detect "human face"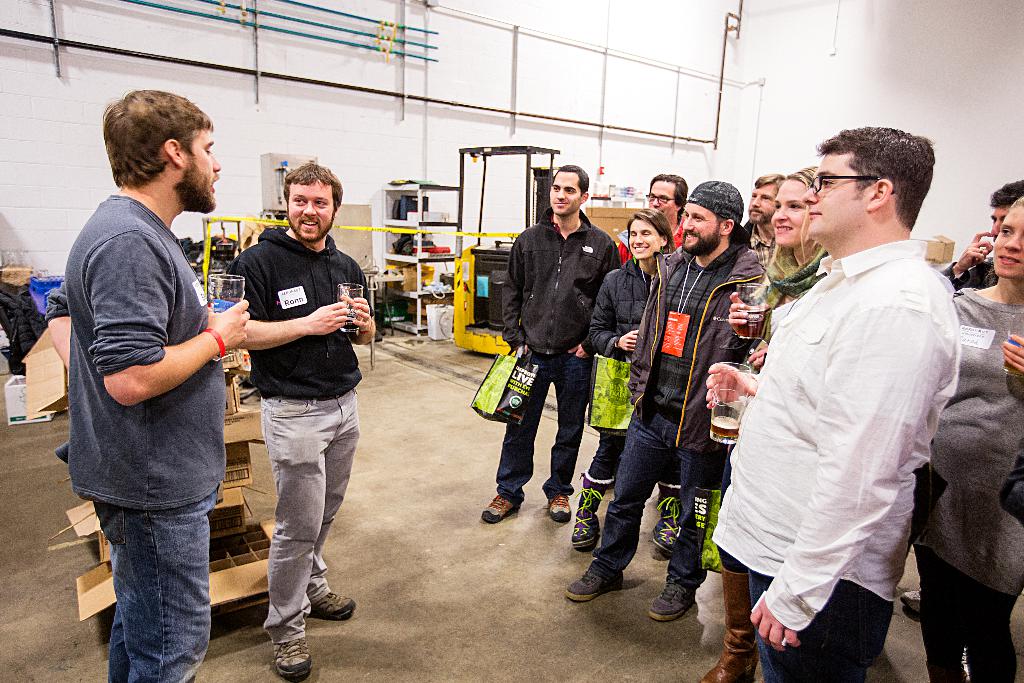
<box>993,209,1023,270</box>
